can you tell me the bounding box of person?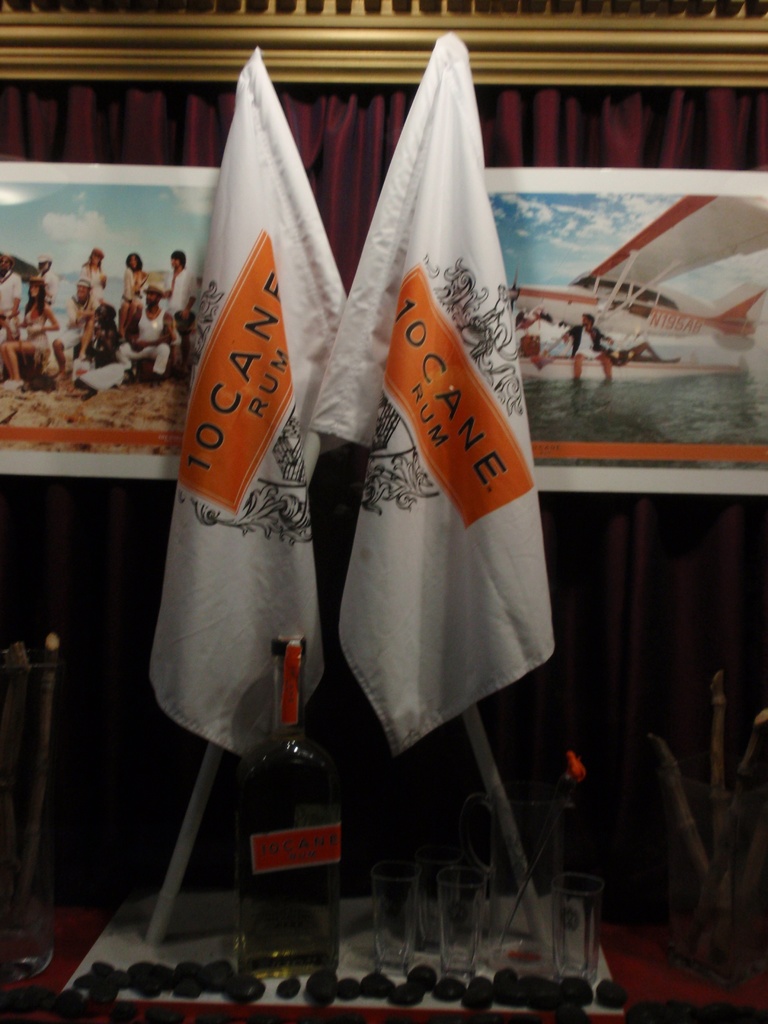
[564, 310, 615, 385].
